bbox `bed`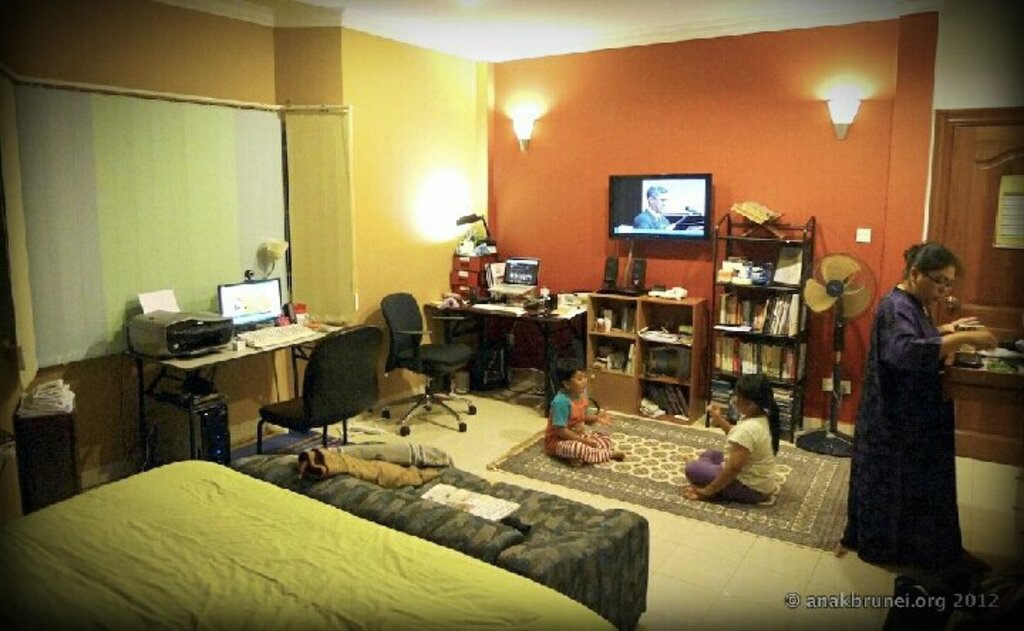
(0,452,622,630)
